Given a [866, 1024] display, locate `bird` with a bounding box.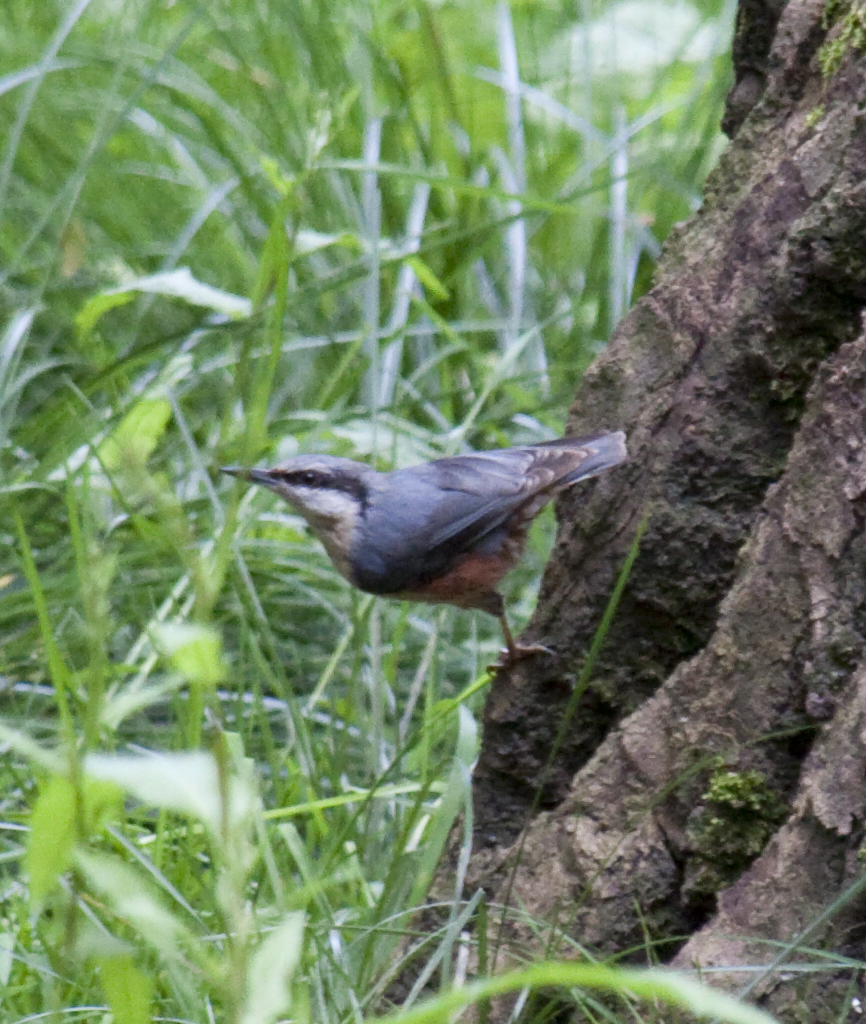
Located: pyautogui.locateOnScreen(212, 424, 632, 681).
